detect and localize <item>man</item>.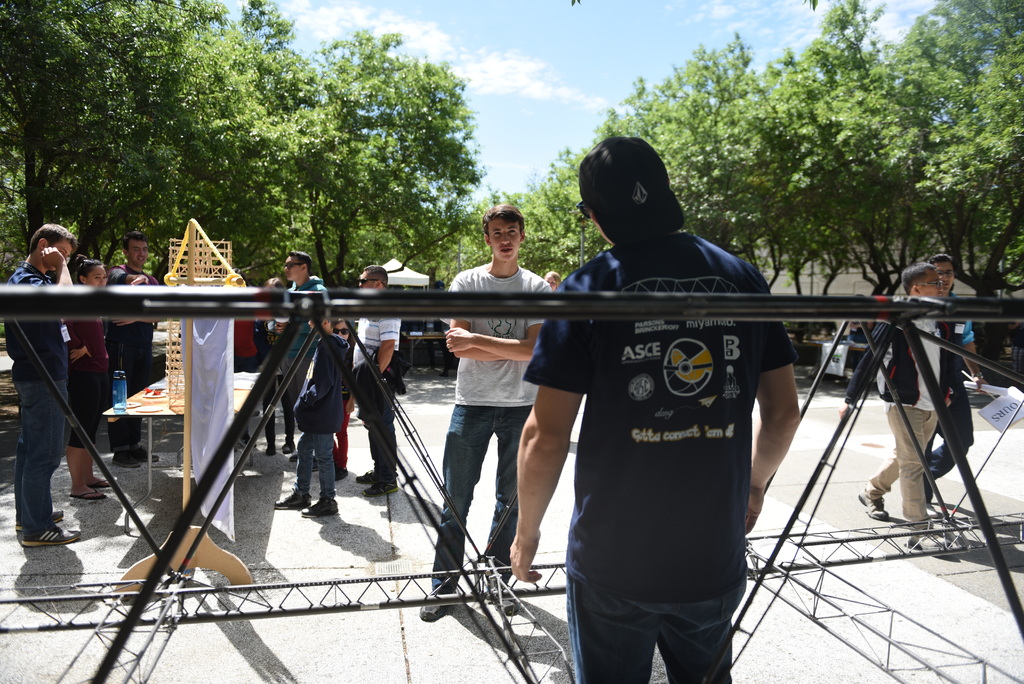
Localized at <box>0,218,79,546</box>.
